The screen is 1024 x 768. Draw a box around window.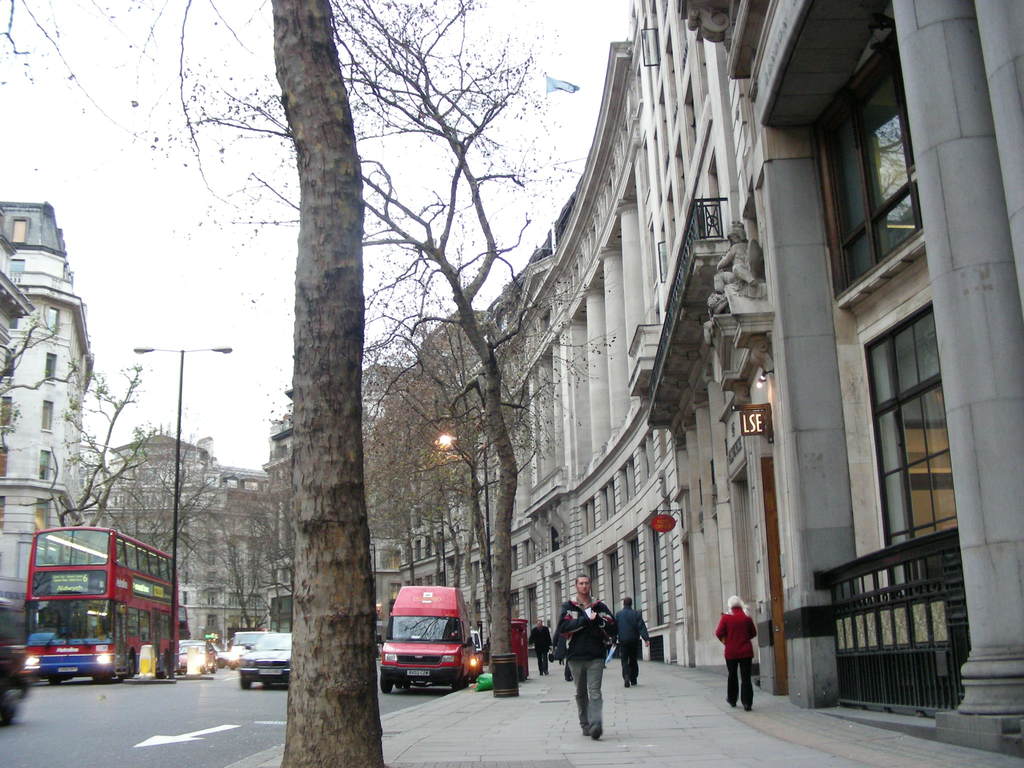
bbox=(683, 90, 700, 151).
